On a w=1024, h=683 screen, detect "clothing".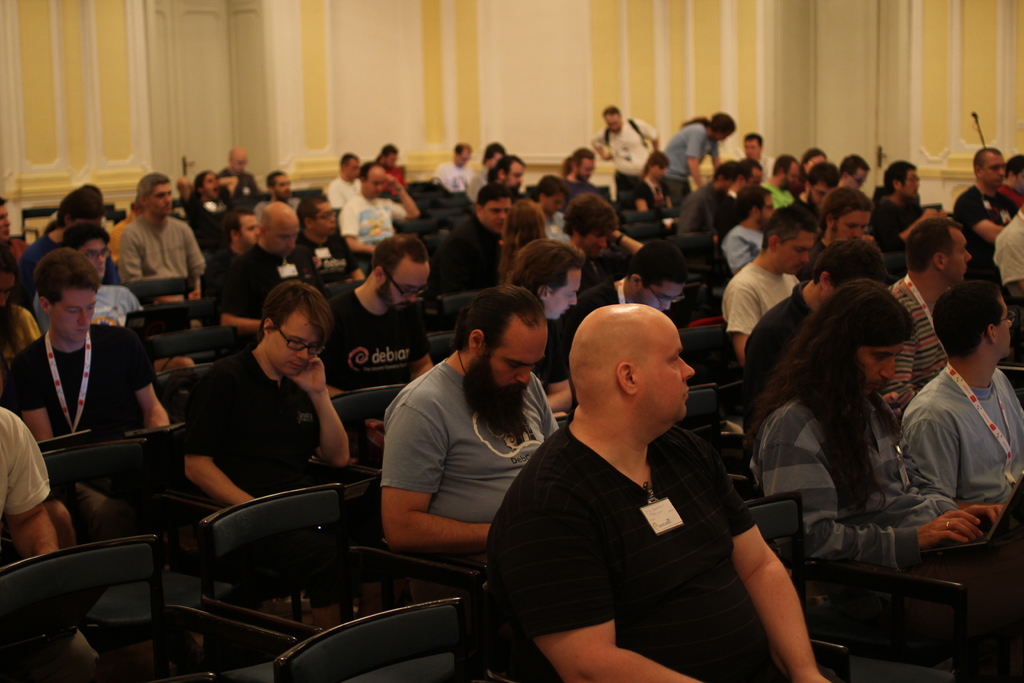
left=324, top=173, right=371, bottom=208.
